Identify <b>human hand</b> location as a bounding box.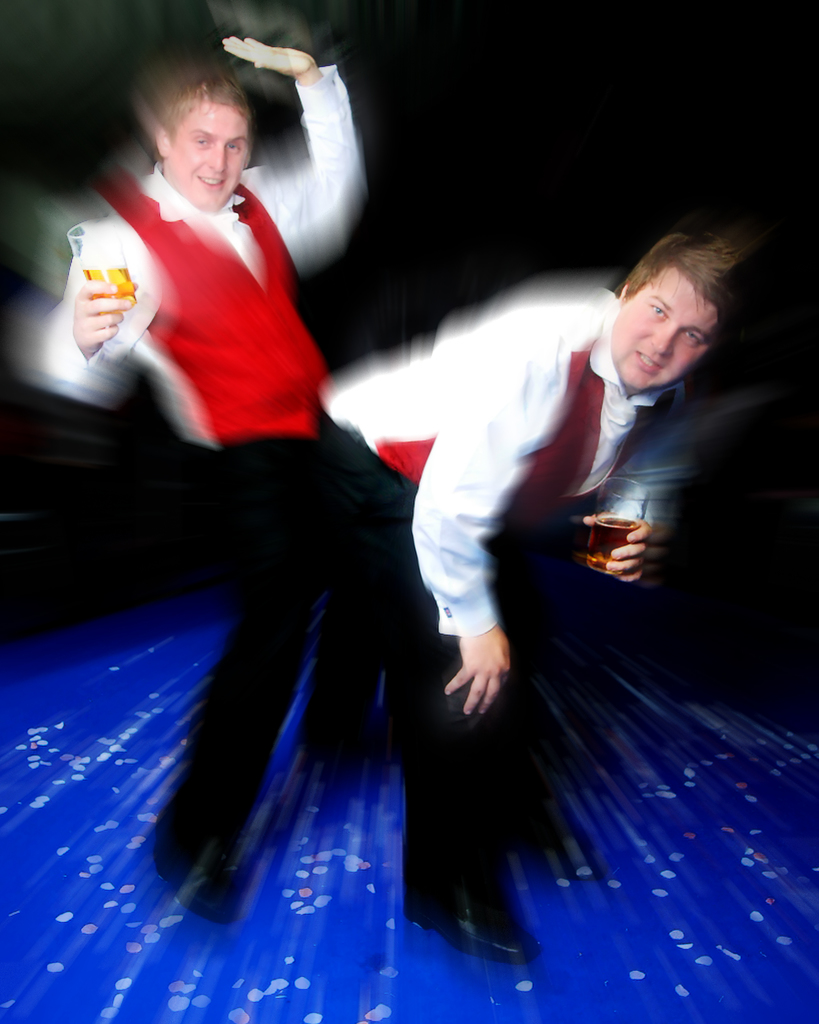
(left=69, top=276, right=139, bottom=355).
